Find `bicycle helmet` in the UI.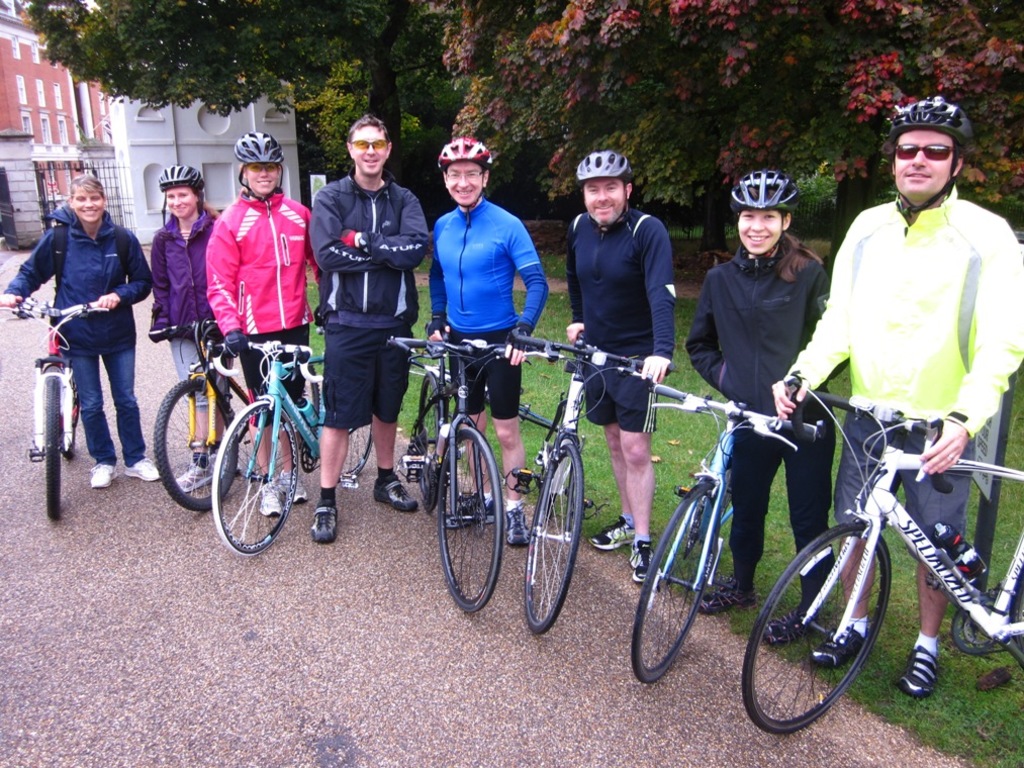
UI element at pyautogui.locateOnScreen(564, 143, 633, 182).
